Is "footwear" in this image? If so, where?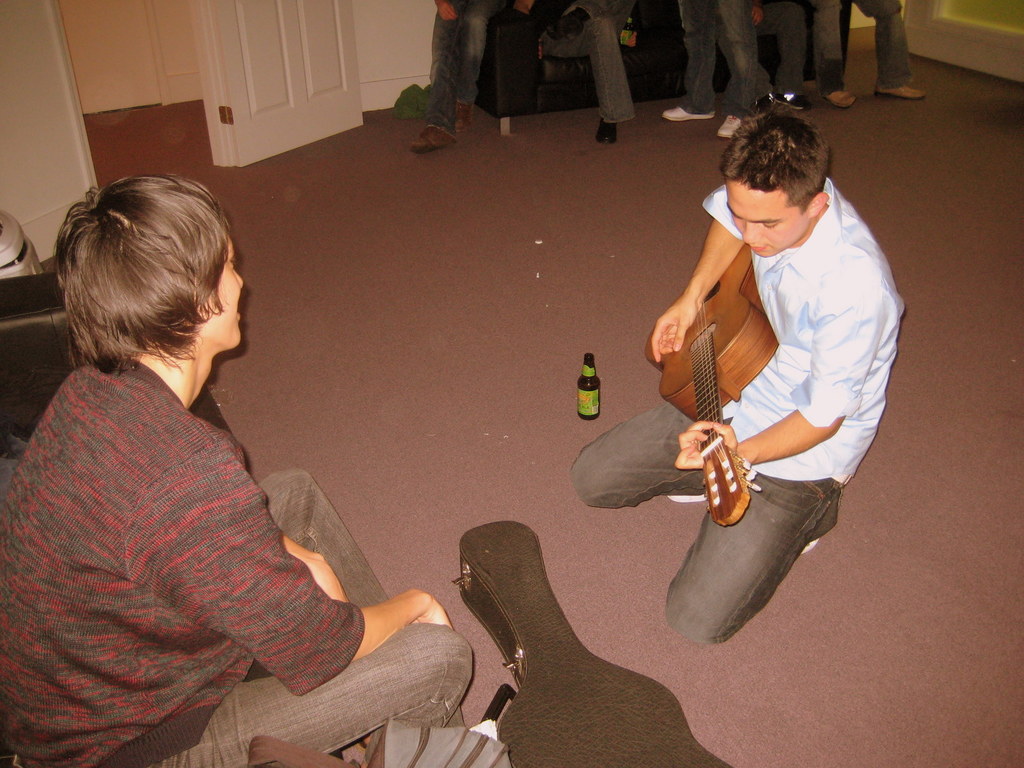
Yes, at x1=825 y1=92 x2=851 y2=109.
